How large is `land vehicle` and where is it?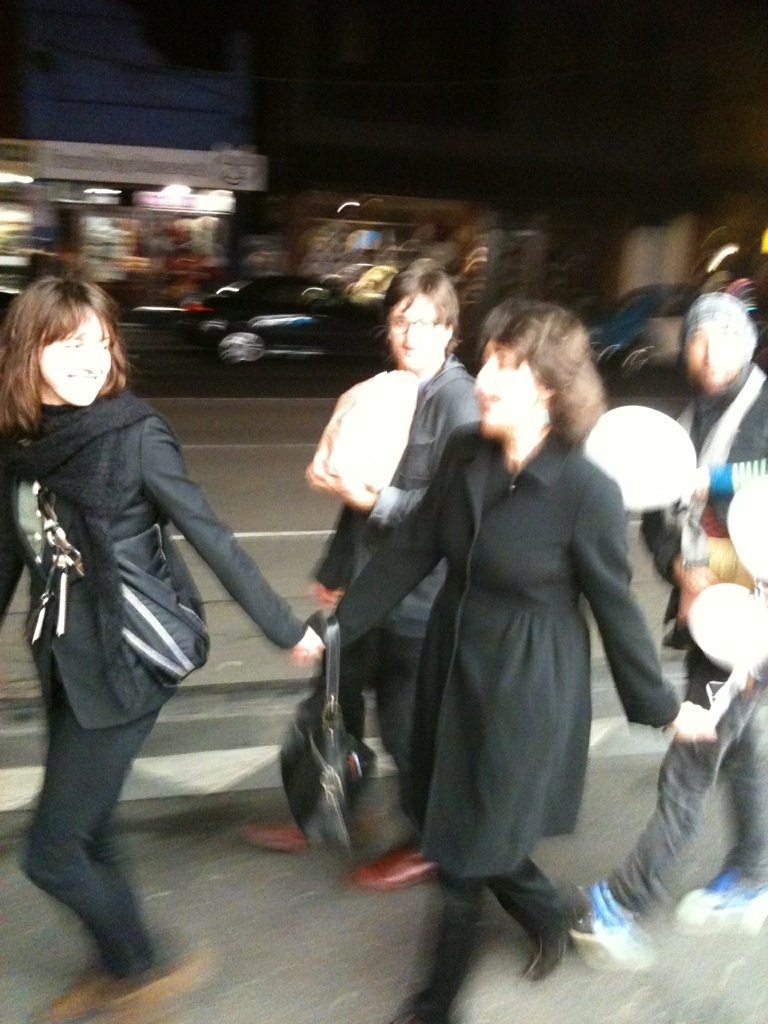
Bounding box: bbox(128, 267, 394, 377).
